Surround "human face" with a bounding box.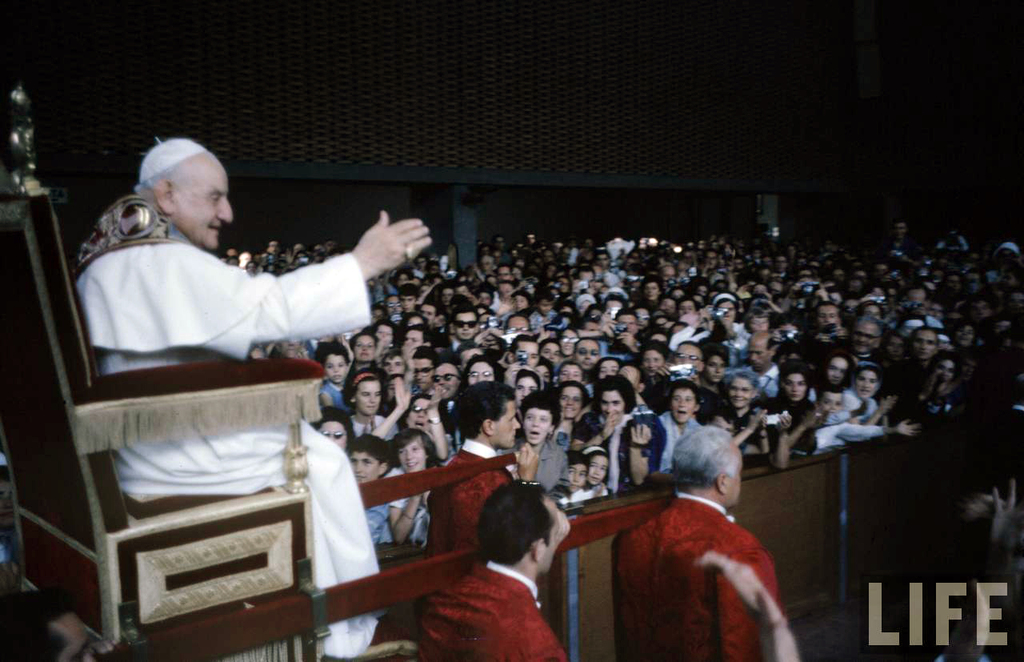
box=[680, 299, 694, 318].
